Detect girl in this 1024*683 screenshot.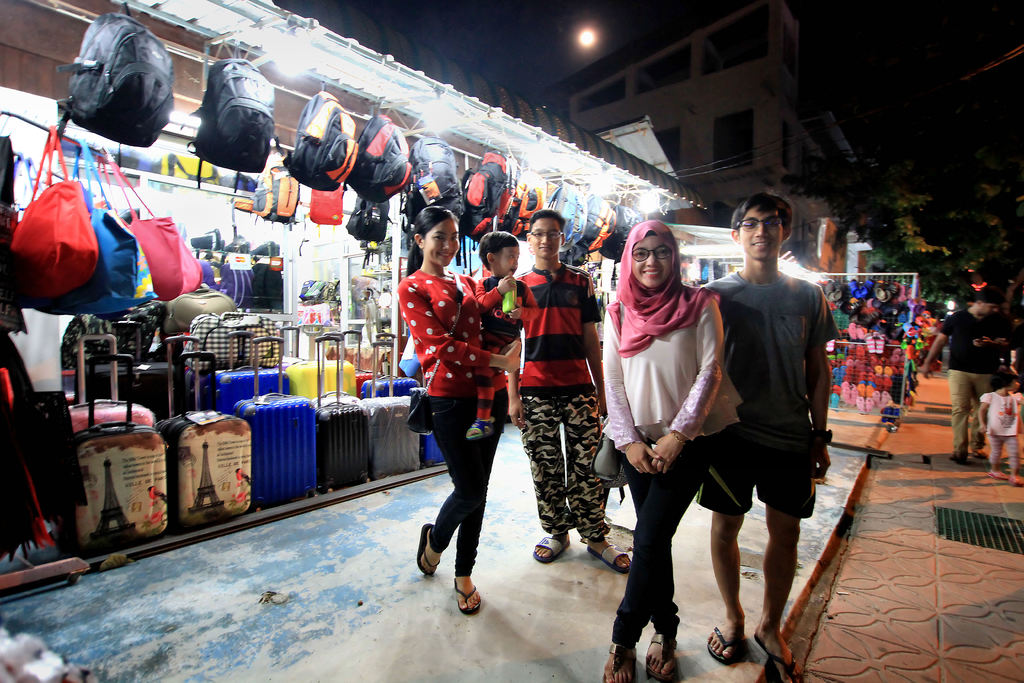
Detection: 977, 367, 1023, 490.
